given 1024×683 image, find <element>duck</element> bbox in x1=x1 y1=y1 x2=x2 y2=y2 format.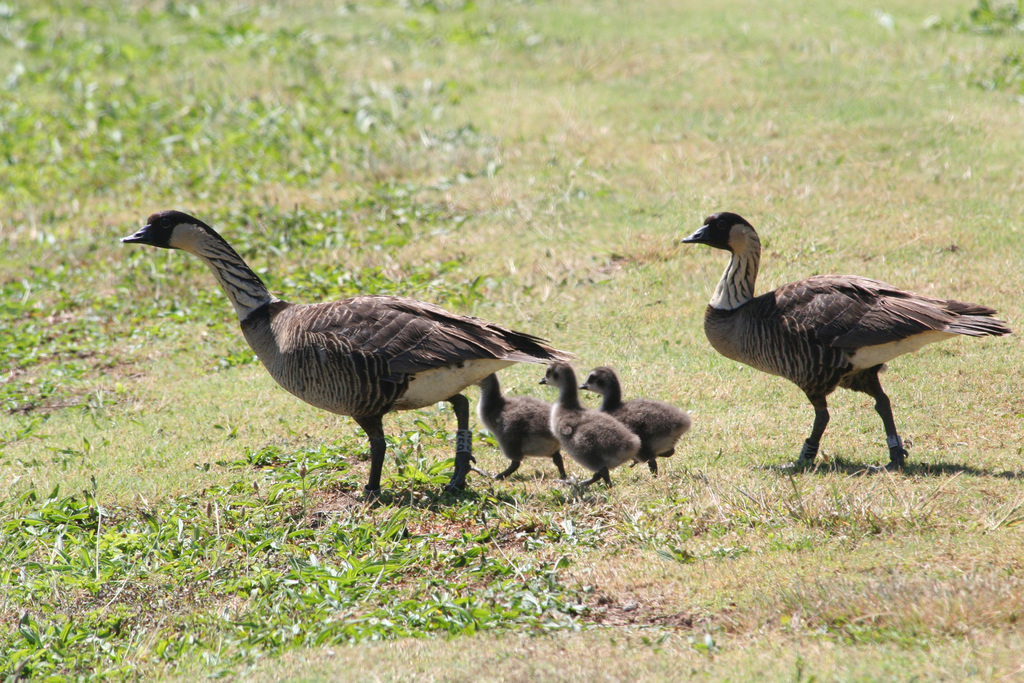
x1=538 y1=361 x2=637 y2=504.
